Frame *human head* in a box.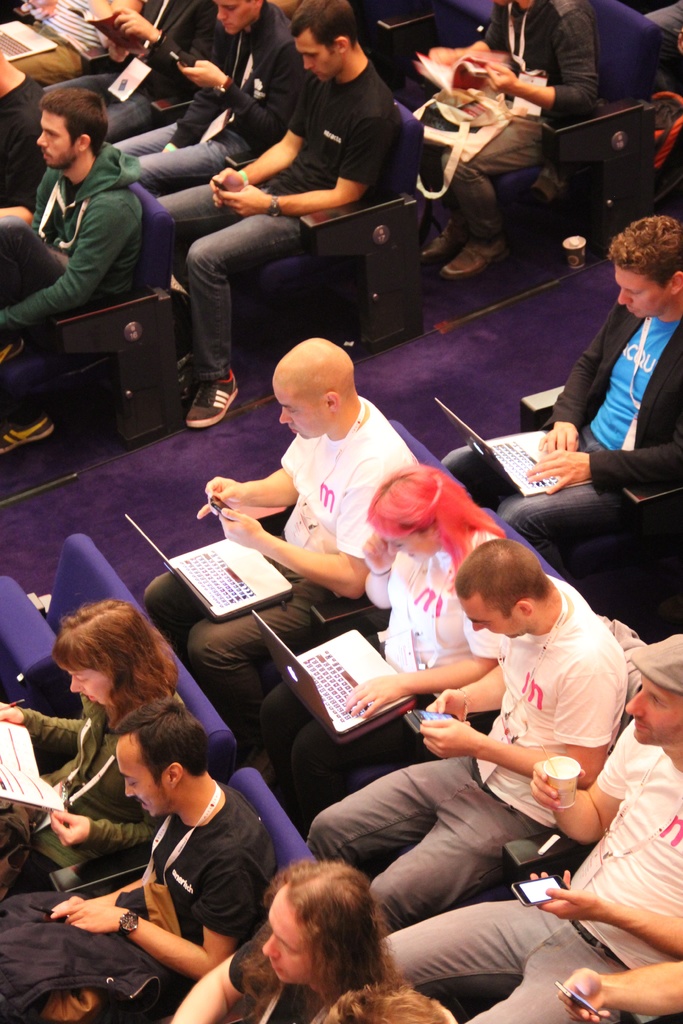
x1=324 y1=979 x2=456 y2=1023.
